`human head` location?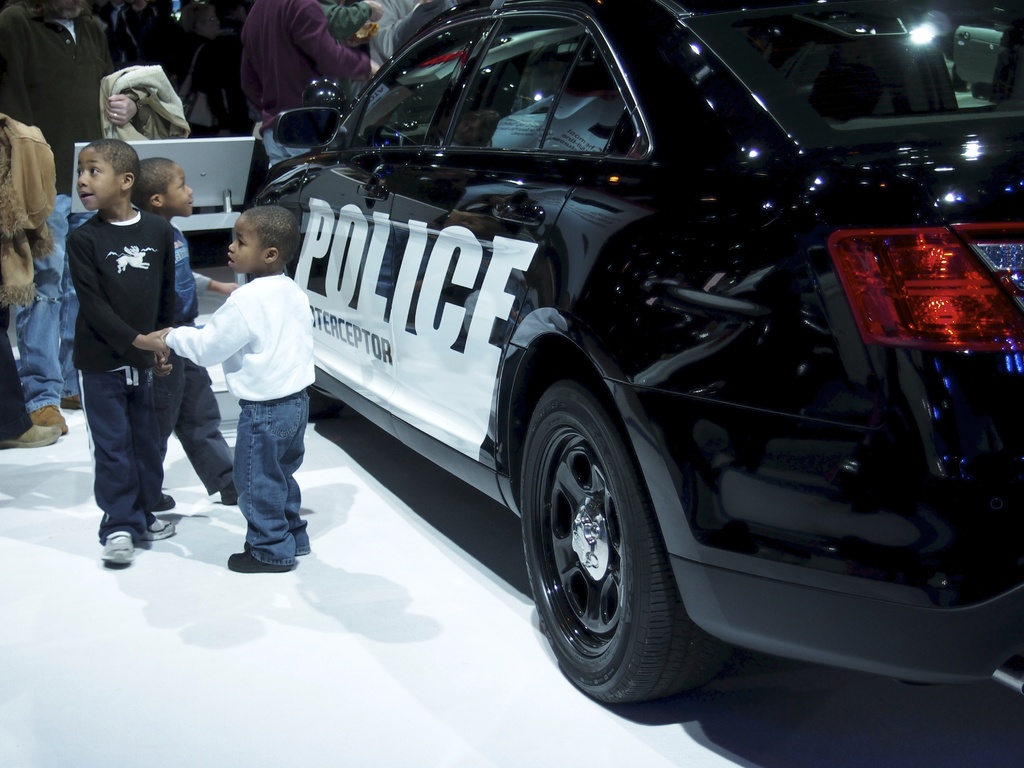
{"x1": 130, "y1": 152, "x2": 195, "y2": 220}
